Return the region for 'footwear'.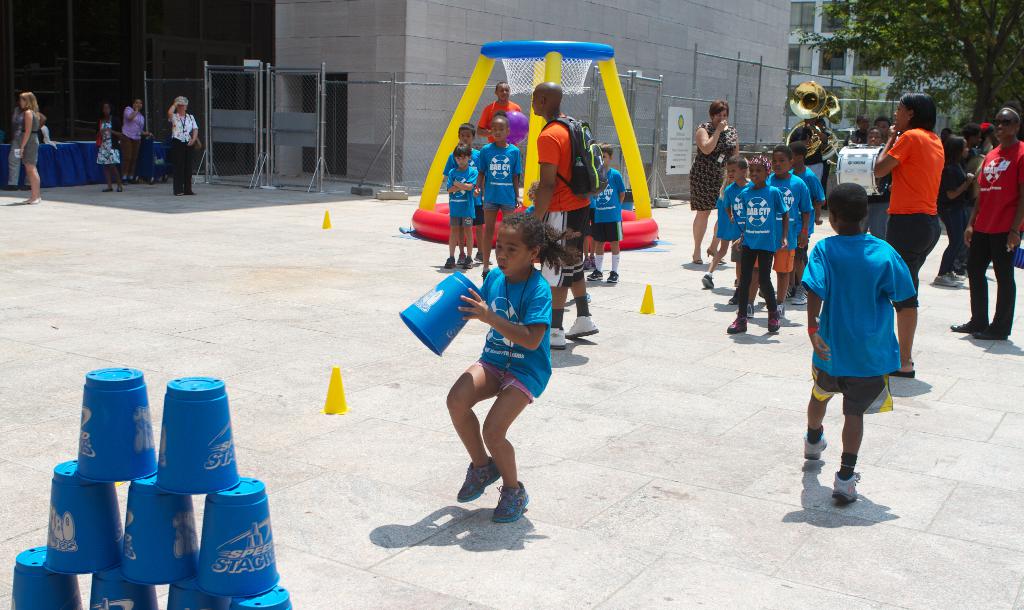
{"left": 444, "top": 255, "right": 454, "bottom": 270}.
